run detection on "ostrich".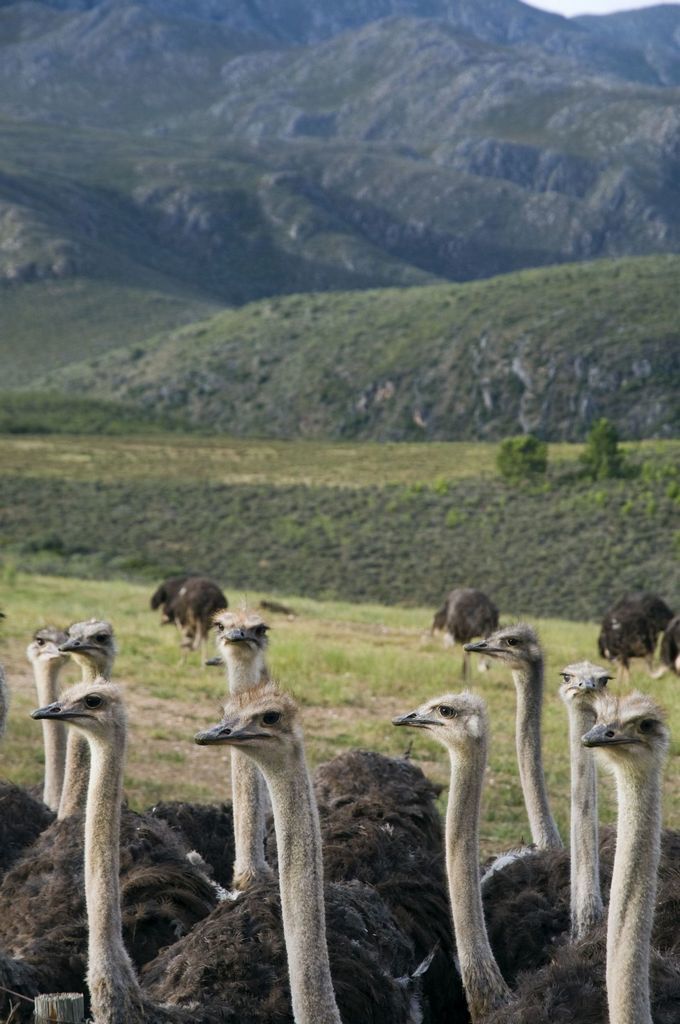
Result: select_region(30, 679, 420, 1023).
